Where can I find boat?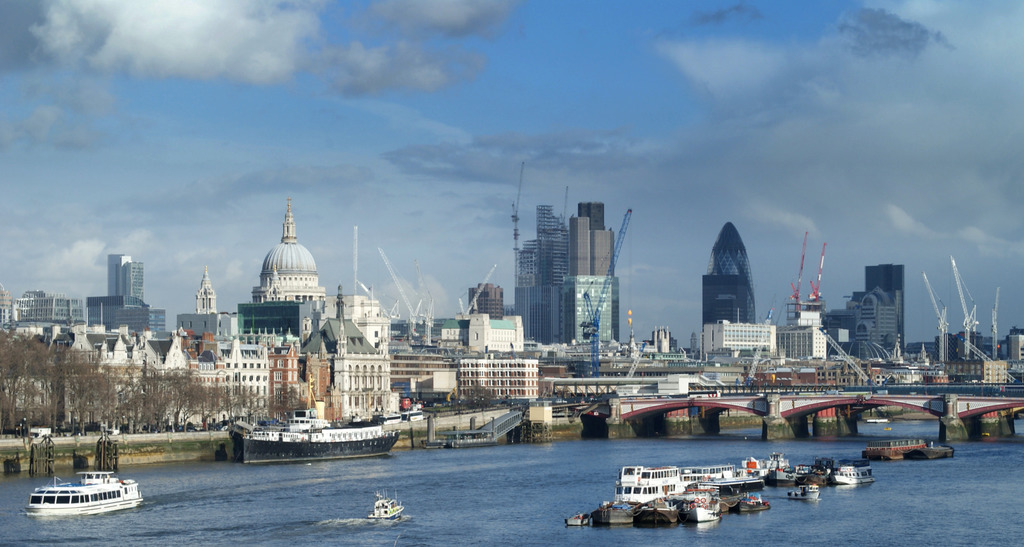
You can find it at bbox(774, 462, 828, 478).
